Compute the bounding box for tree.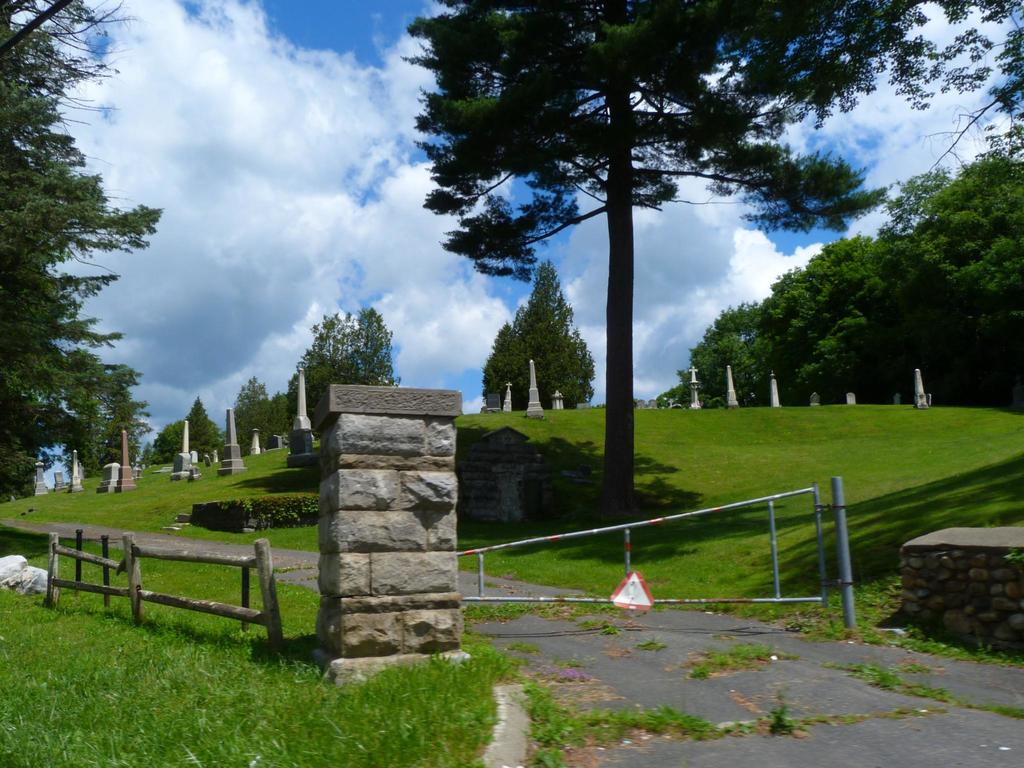
x1=105 y1=374 x2=136 y2=478.
